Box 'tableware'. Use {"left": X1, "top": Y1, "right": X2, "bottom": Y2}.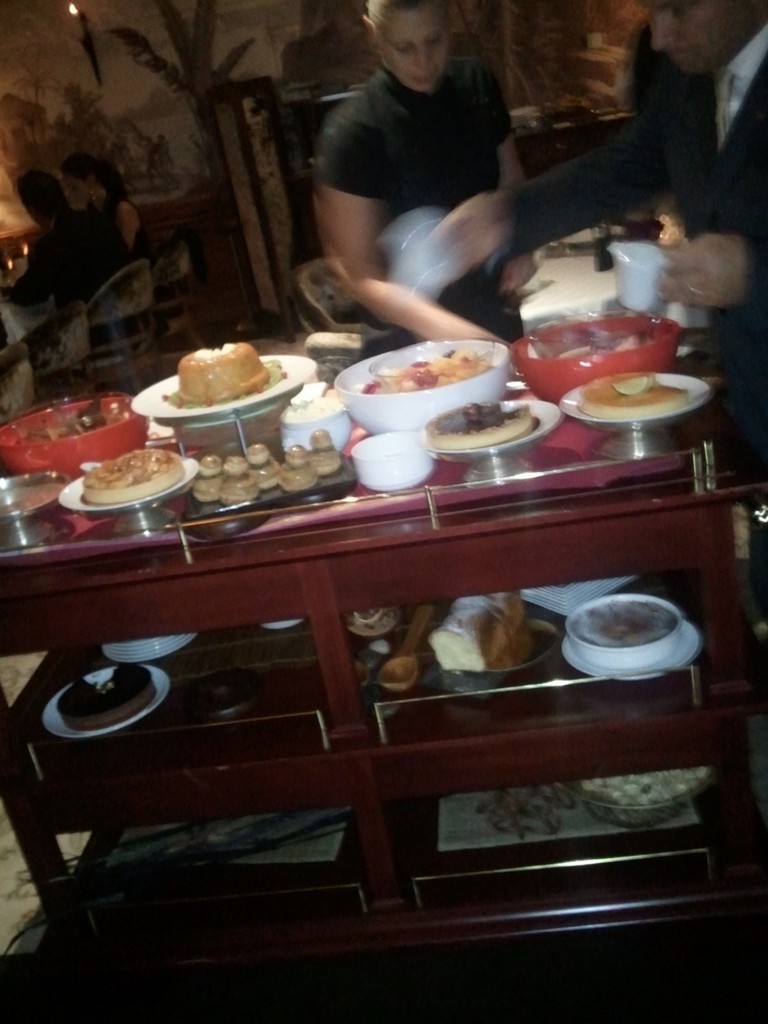
{"left": 388, "top": 605, "right": 434, "bottom": 696}.
